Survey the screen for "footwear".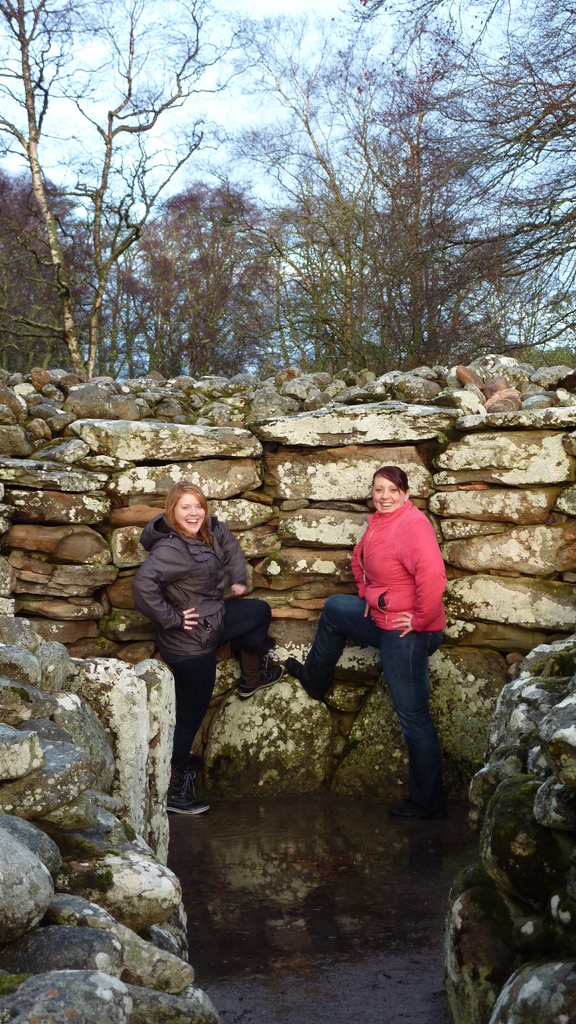
Survey found: {"x1": 170, "y1": 779, "x2": 205, "y2": 816}.
